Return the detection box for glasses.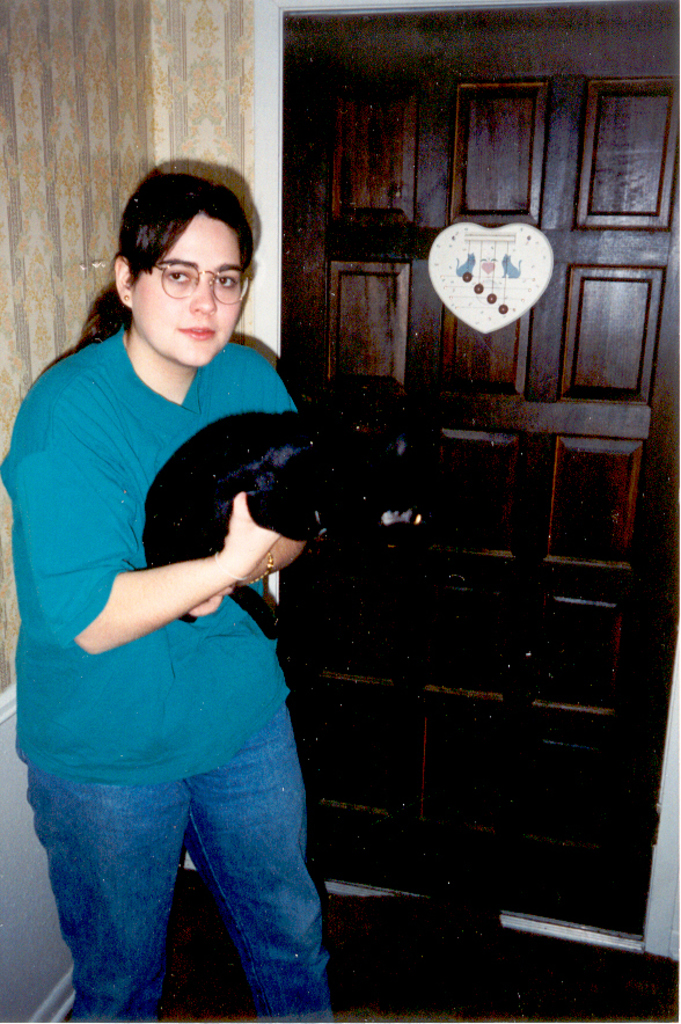
120,251,249,295.
